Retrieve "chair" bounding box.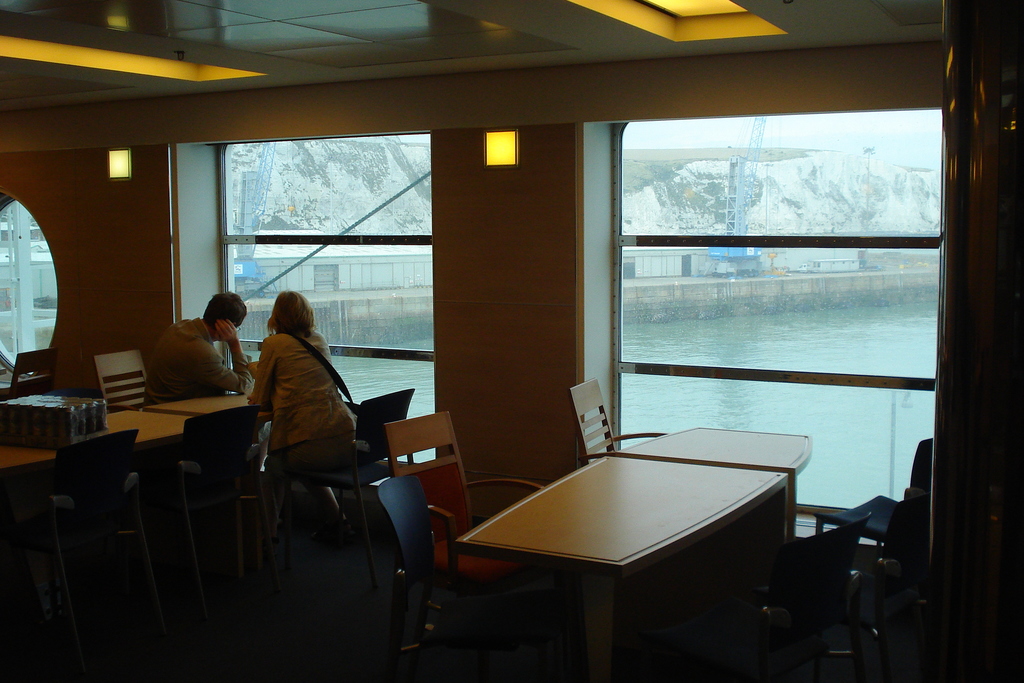
Bounding box: box=[735, 509, 871, 682].
